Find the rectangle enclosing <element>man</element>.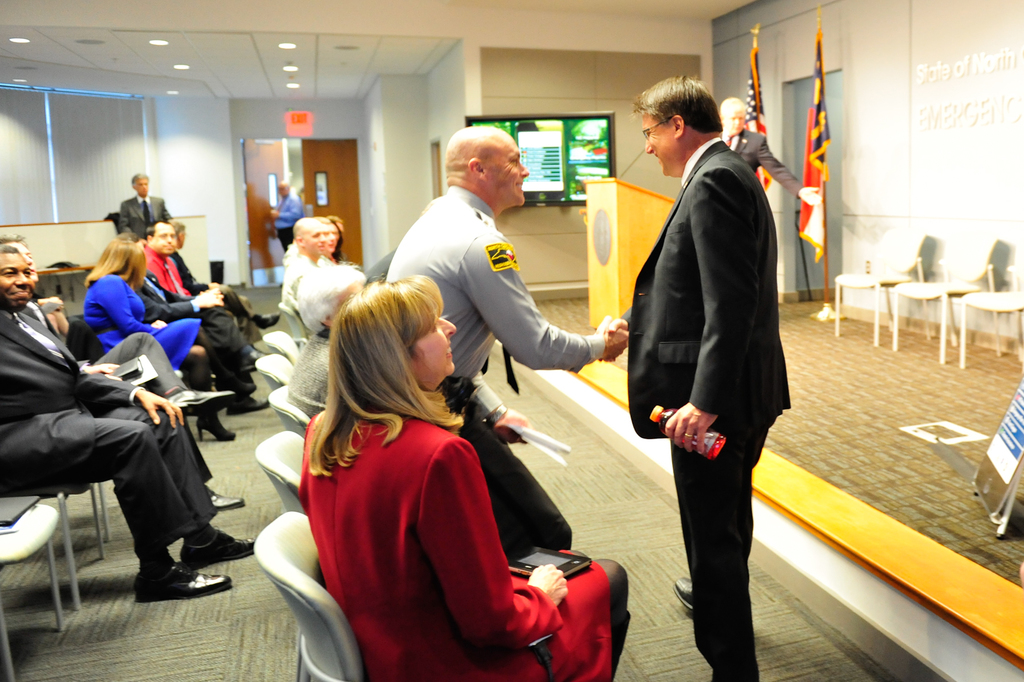
[600, 74, 794, 681].
